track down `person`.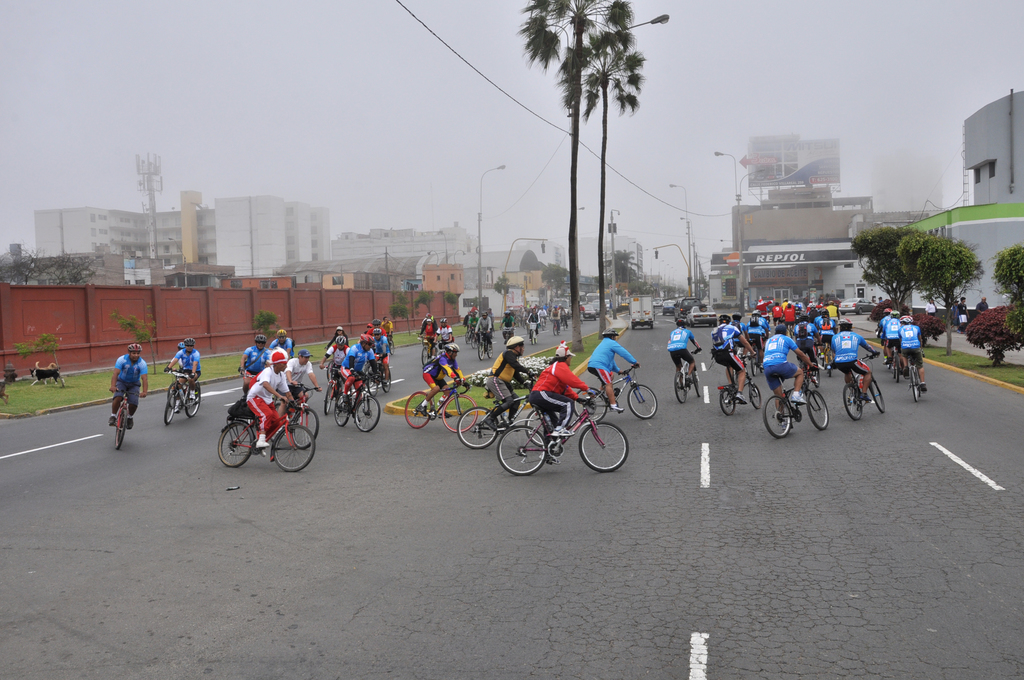
Tracked to 899, 316, 931, 395.
